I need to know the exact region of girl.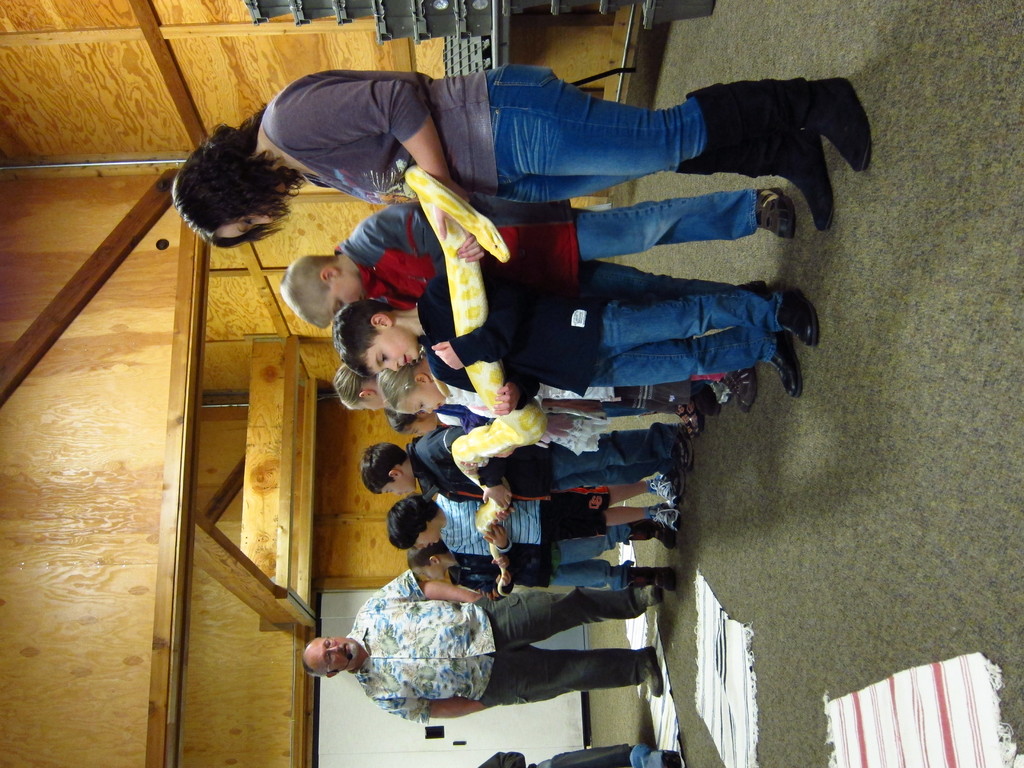
Region: [left=376, top=372, right=758, bottom=412].
